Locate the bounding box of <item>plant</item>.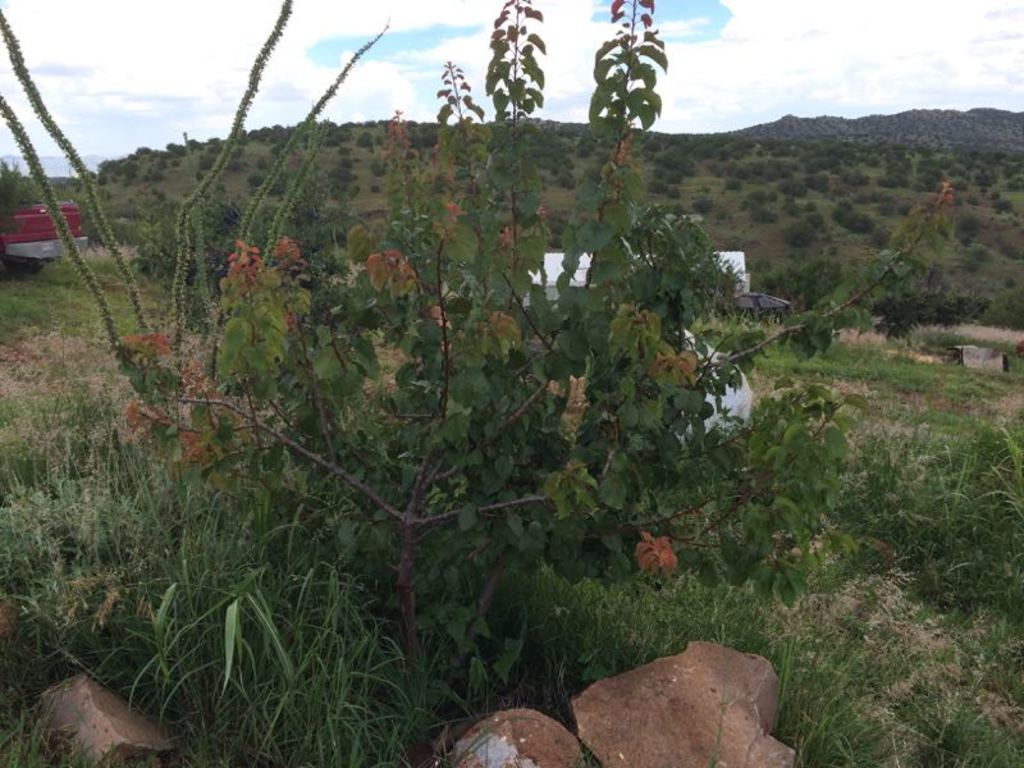
Bounding box: [142,172,151,179].
